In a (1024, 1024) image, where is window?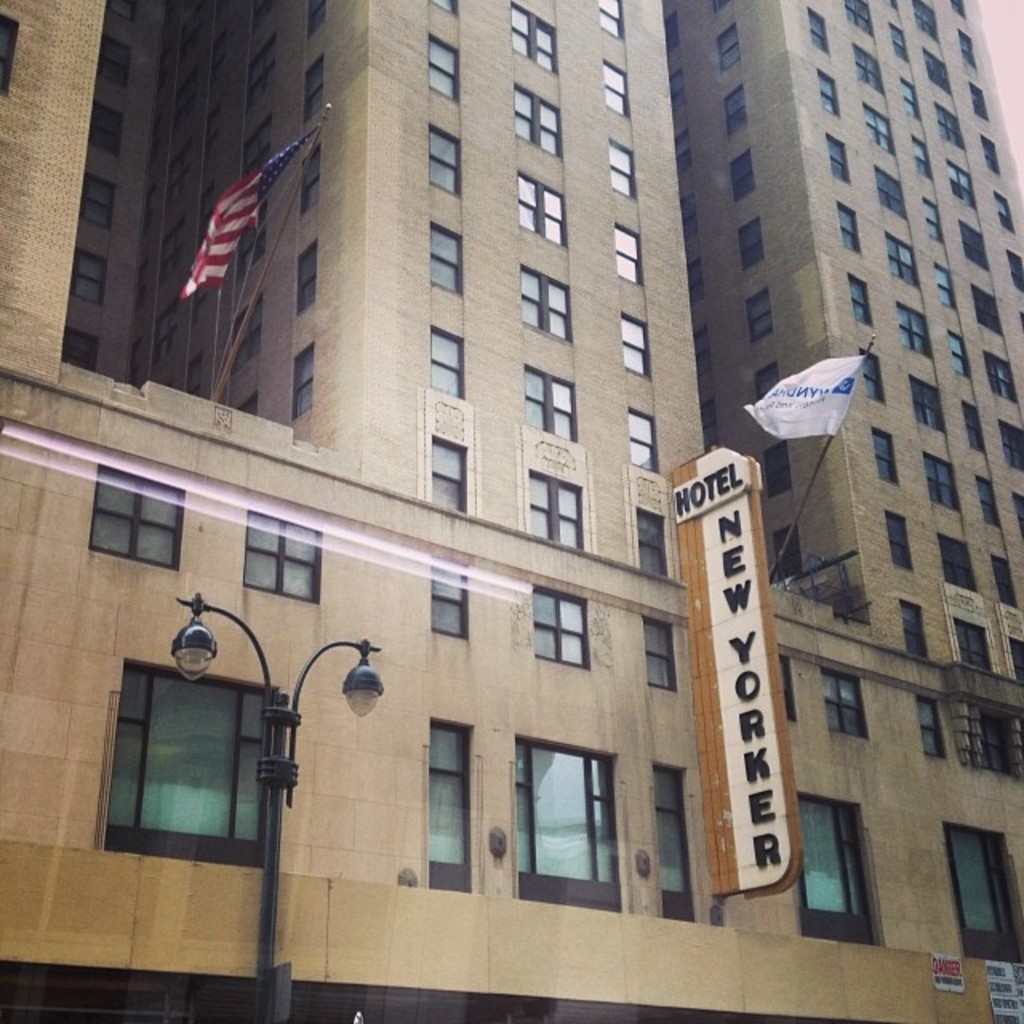
[x1=517, y1=267, x2=570, y2=336].
